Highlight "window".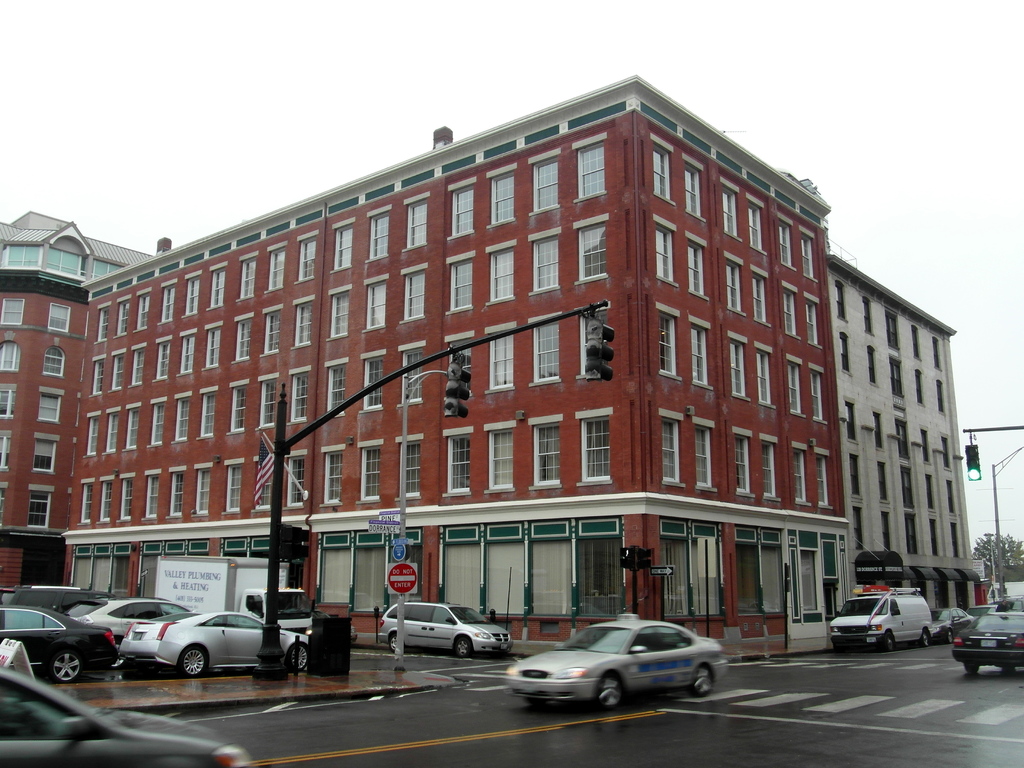
Highlighted region: pyautogui.locateOnScreen(810, 370, 825, 418).
